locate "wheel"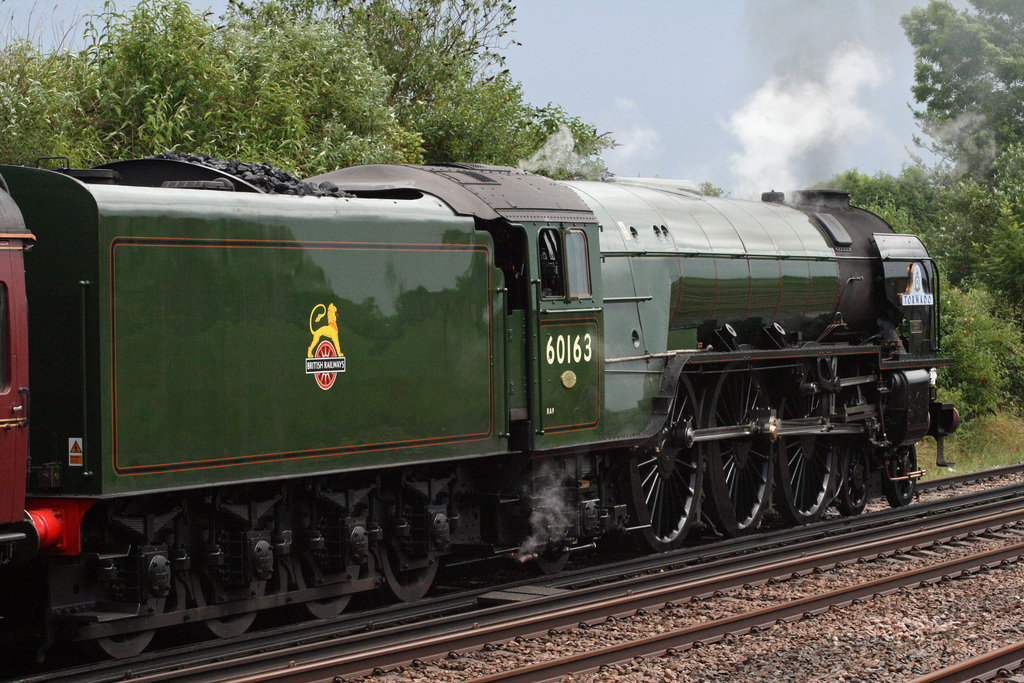
BBox(371, 544, 448, 604)
